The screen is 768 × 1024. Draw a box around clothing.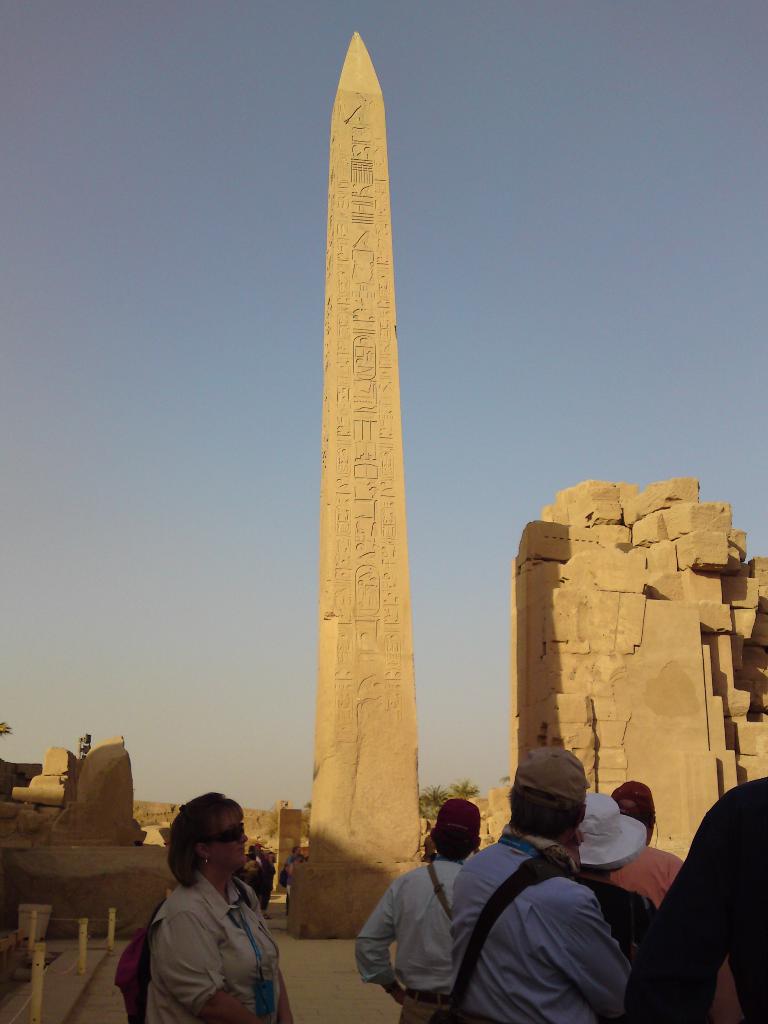
448:834:625:1023.
